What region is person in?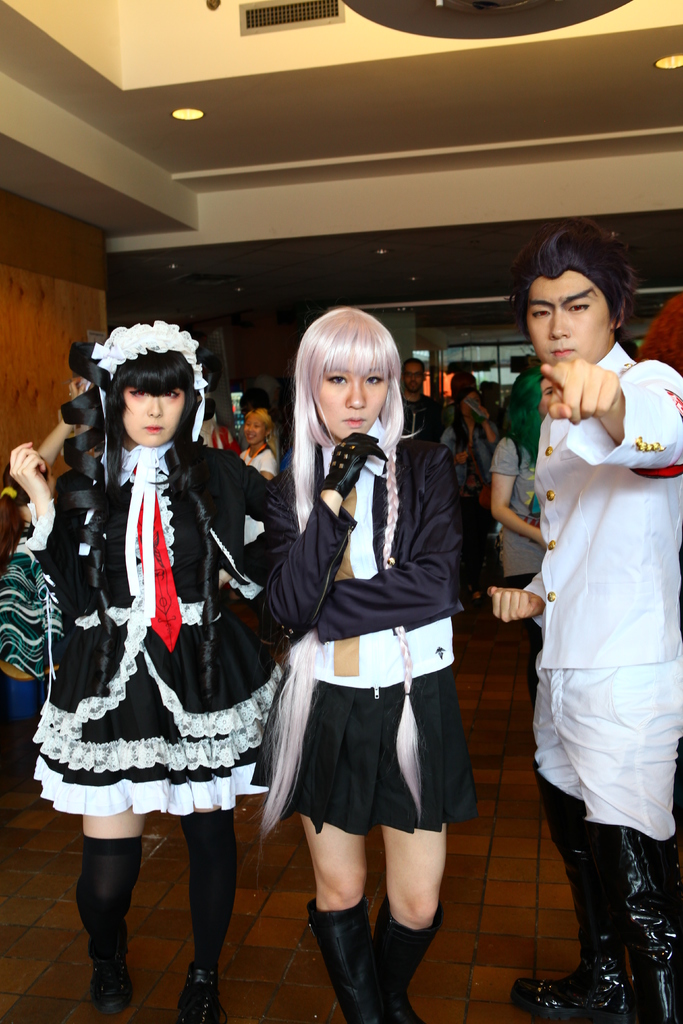
{"x1": 434, "y1": 349, "x2": 498, "y2": 538}.
